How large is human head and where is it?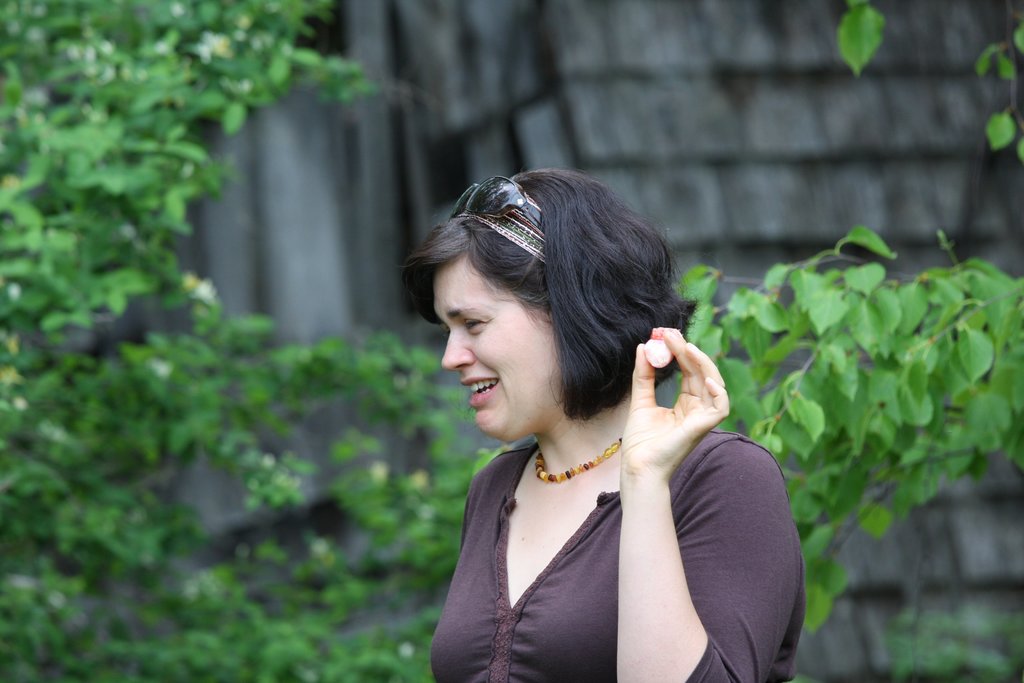
Bounding box: crop(436, 187, 684, 458).
